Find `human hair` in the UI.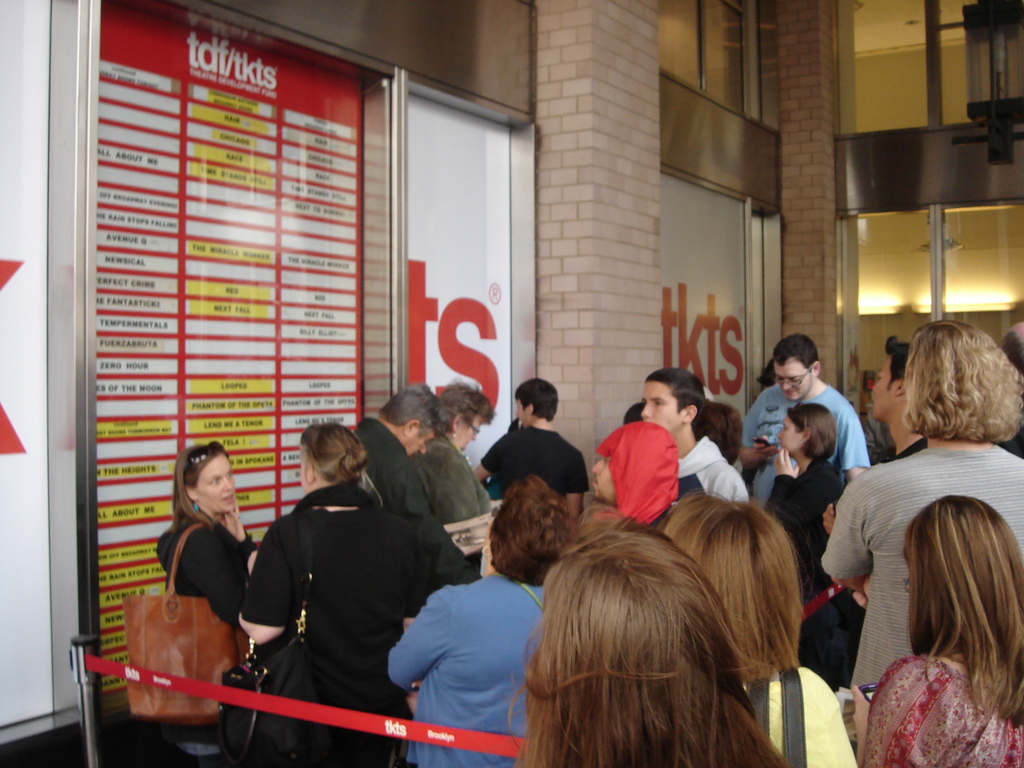
UI element at box(904, 321, 1023, 444).
